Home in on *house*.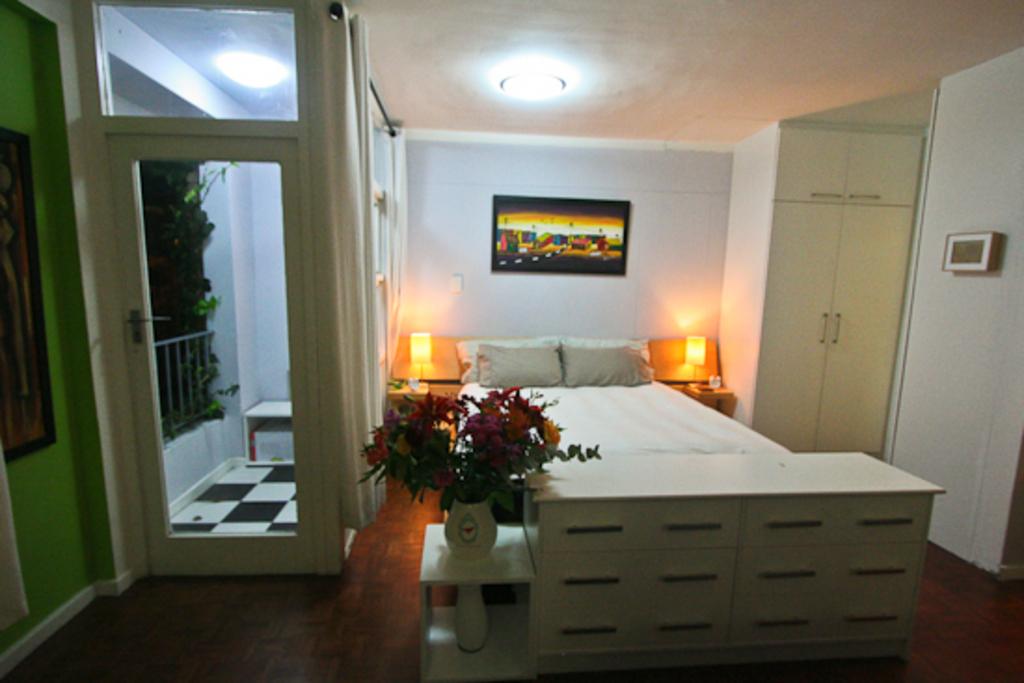
Homed in at <bbox>0, 0, 1022, 681</bbox>.
